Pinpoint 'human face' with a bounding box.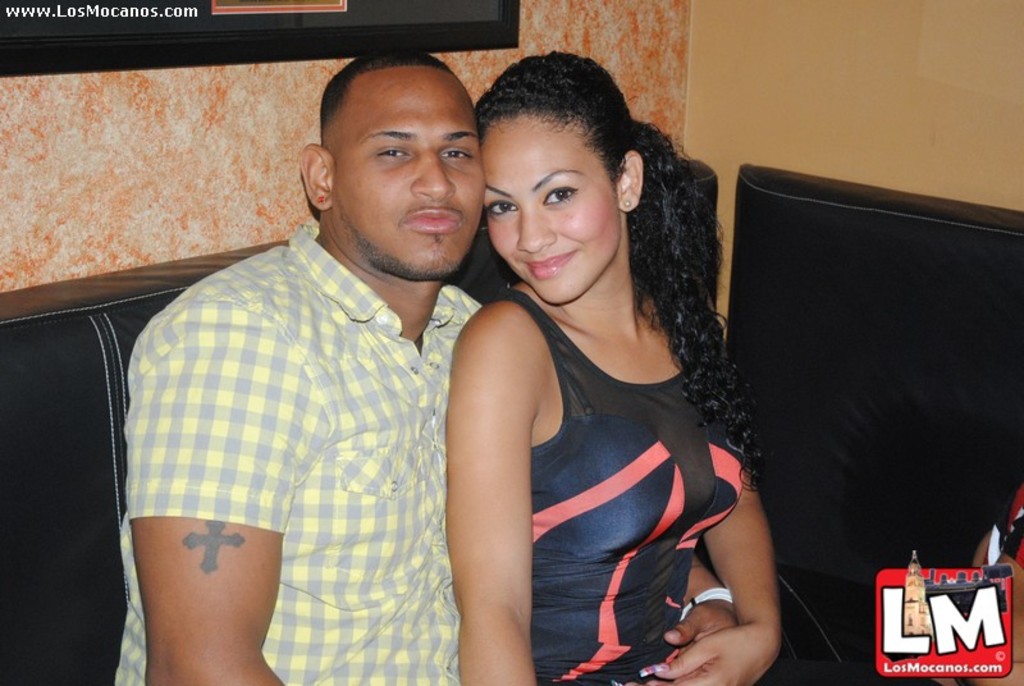
box=[334, 65, 485, 279].
